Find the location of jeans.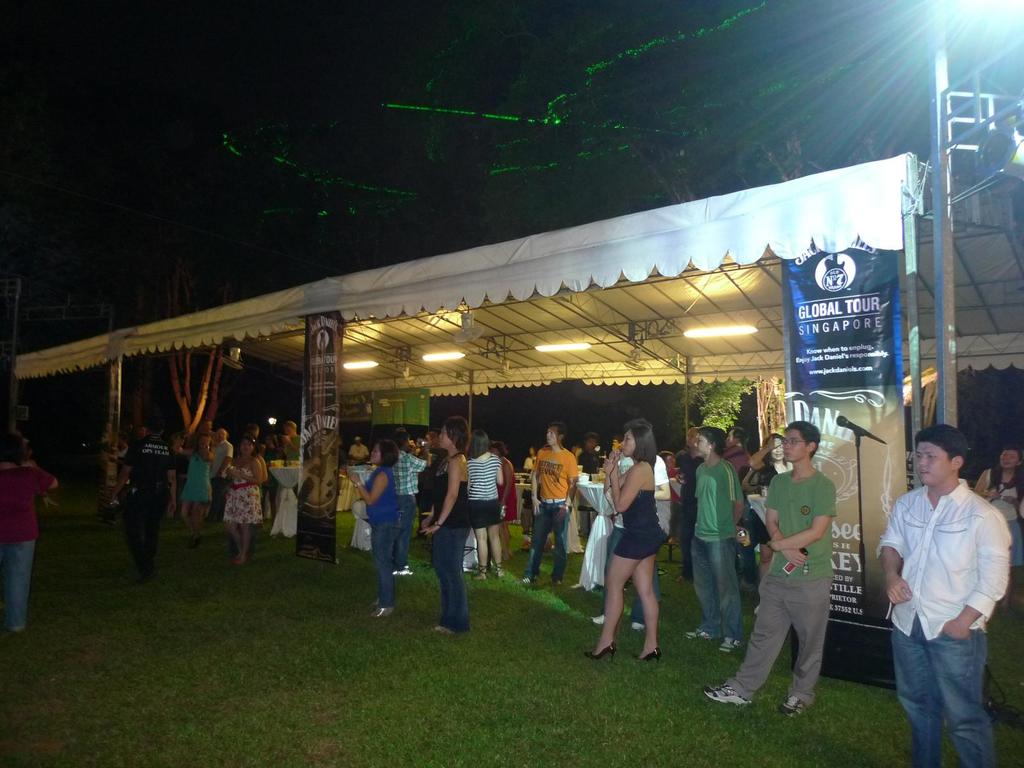
Location: <box>120,484,167,573</box>.
